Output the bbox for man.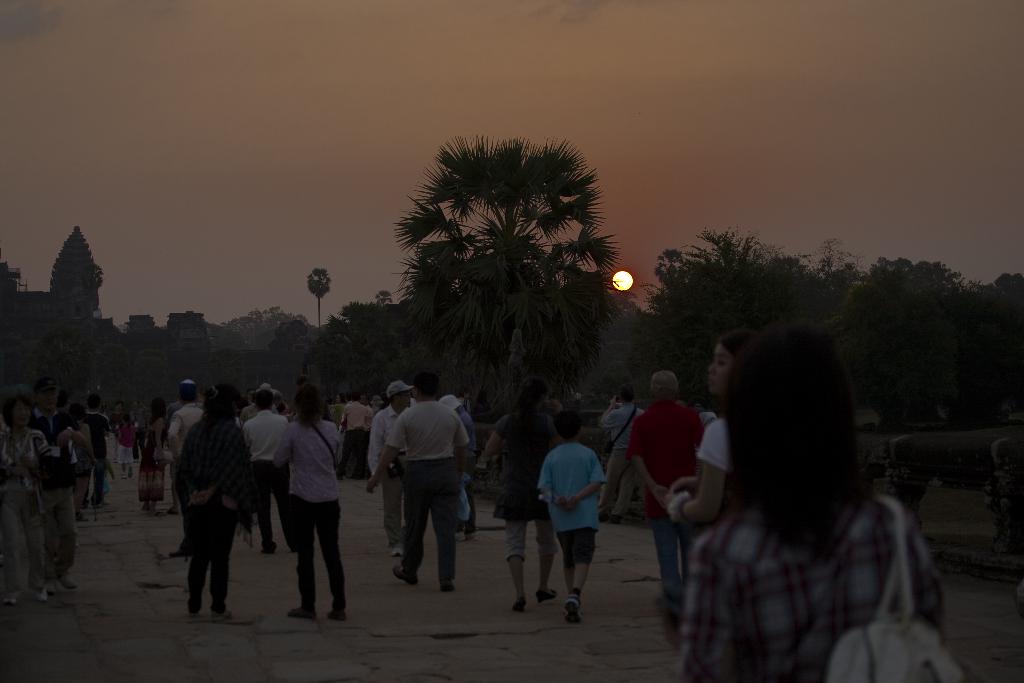
(x1=84, y1=395, x2=111, y2=508).
